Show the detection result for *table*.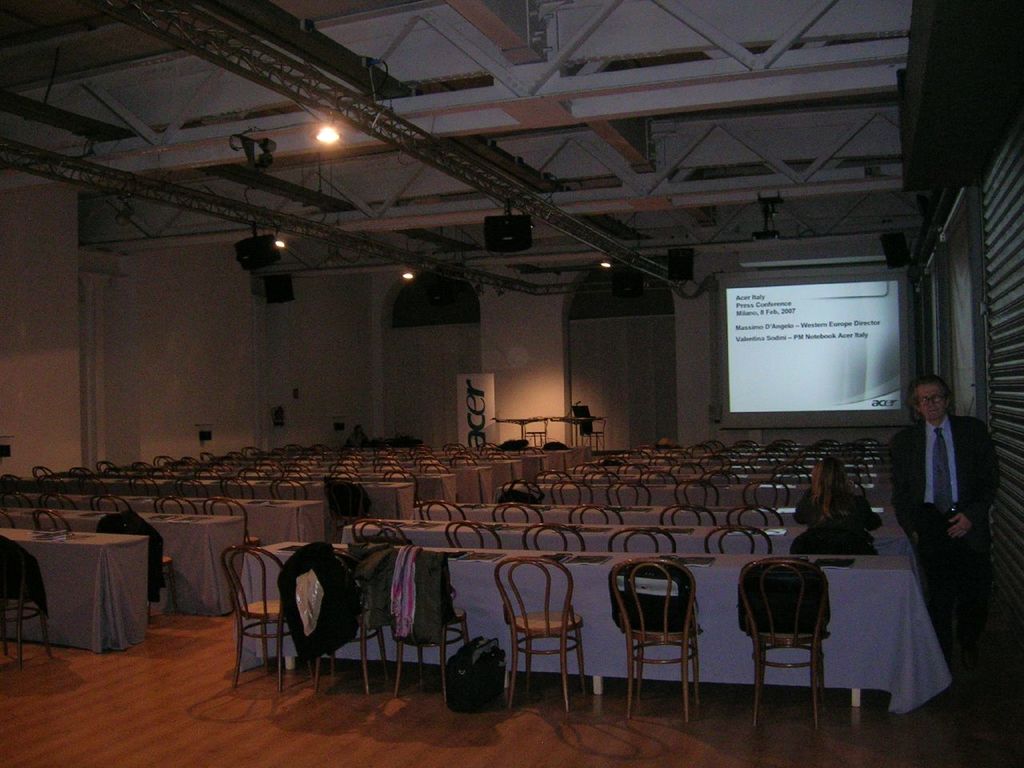
412 499 897 533.
